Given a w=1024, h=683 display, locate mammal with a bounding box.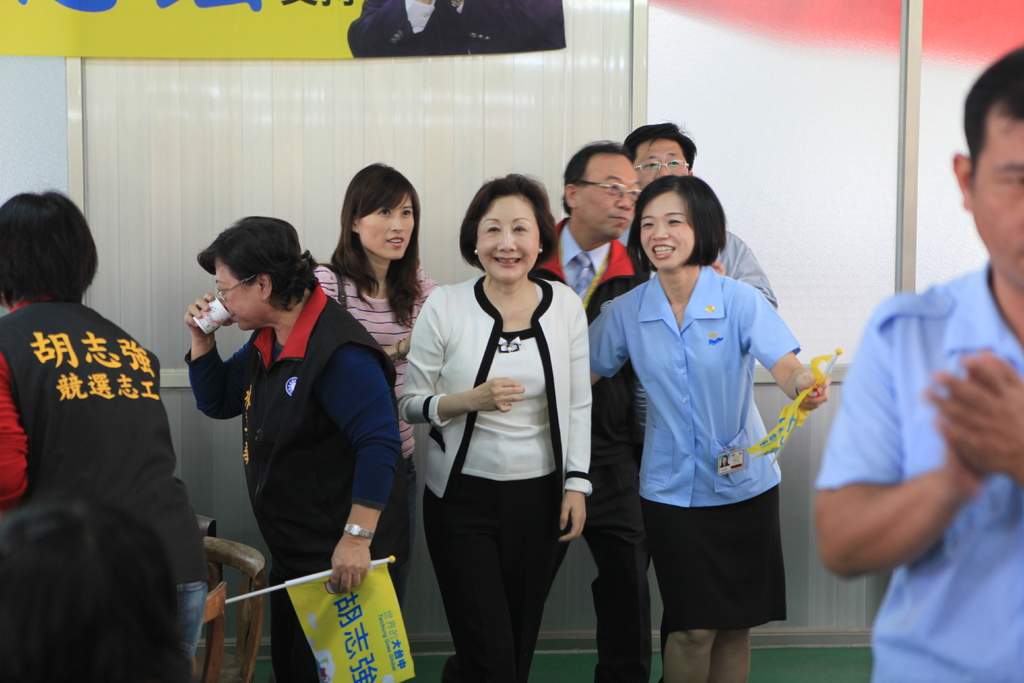
Located: Rect(381, 177, 593, 682).
